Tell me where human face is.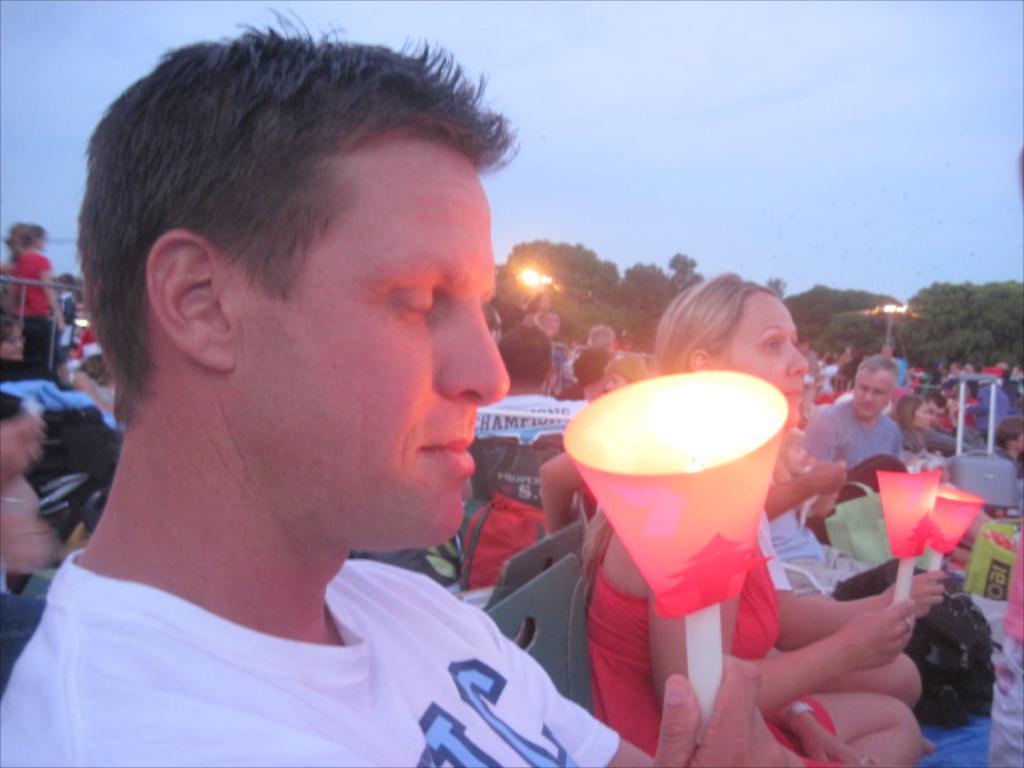
human face is at region(854, 368, 891, 416).
